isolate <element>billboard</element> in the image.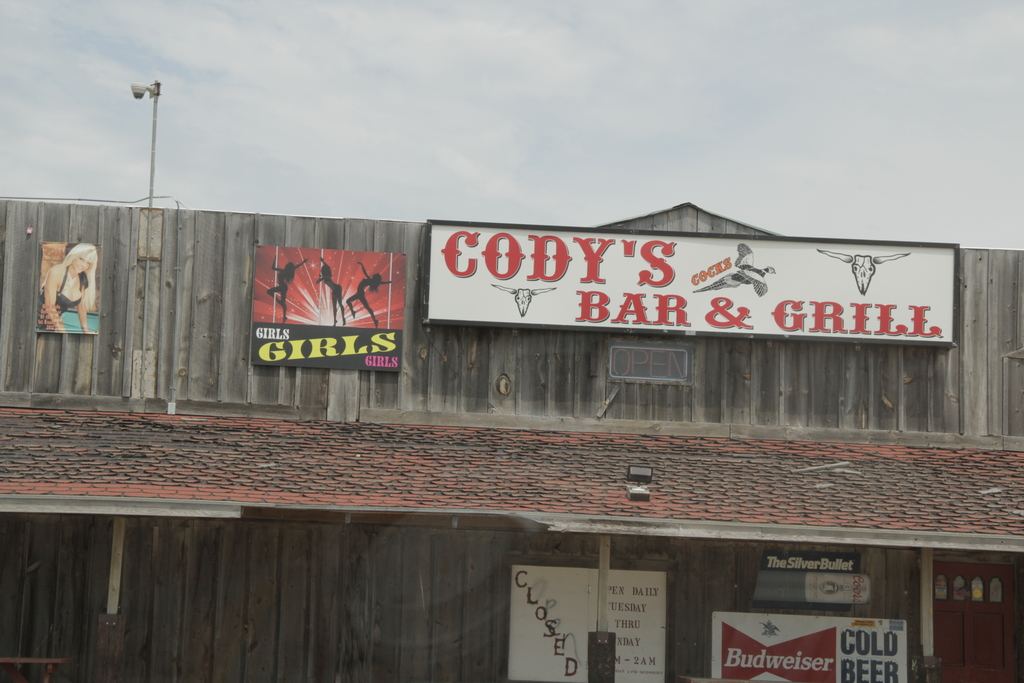
Isolated region: select_region(504, 553, 664, 677).
